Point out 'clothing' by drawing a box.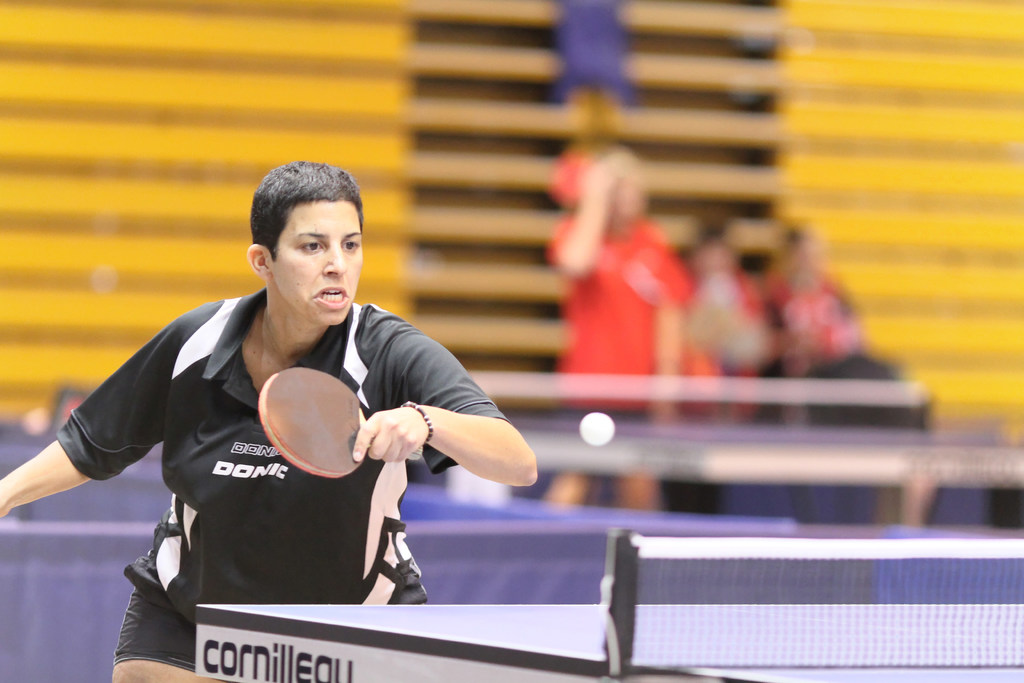
box=[548, 215, 685, 428].
